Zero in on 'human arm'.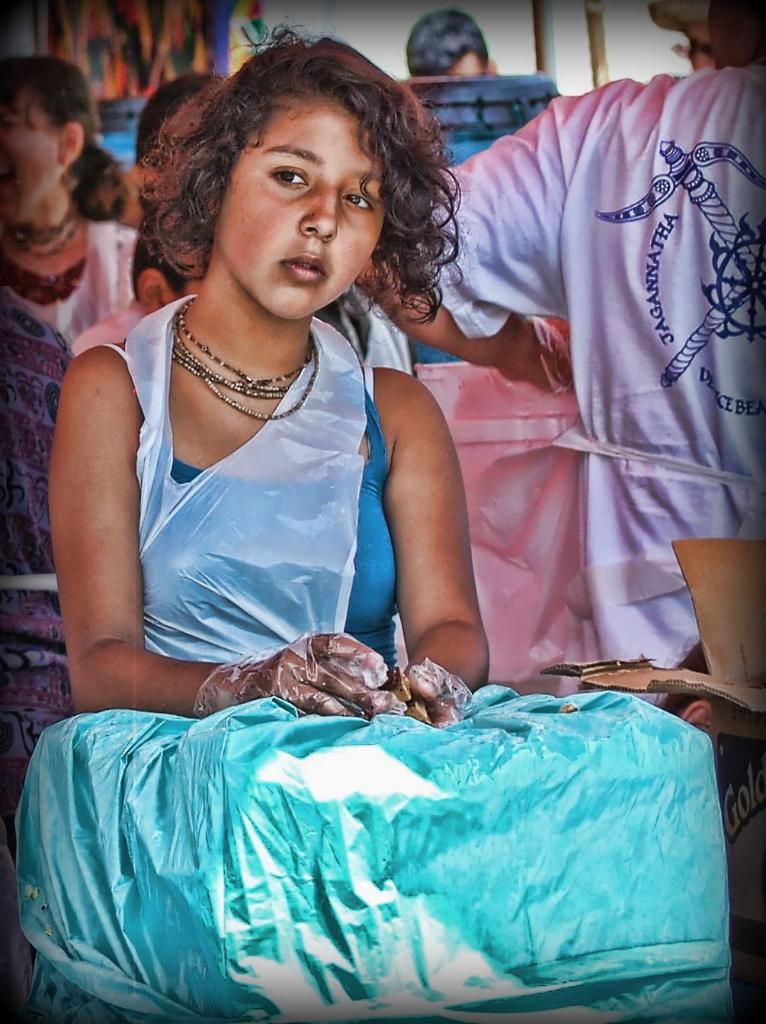
Zeroed in: crop(408, 98, 553, 345).
